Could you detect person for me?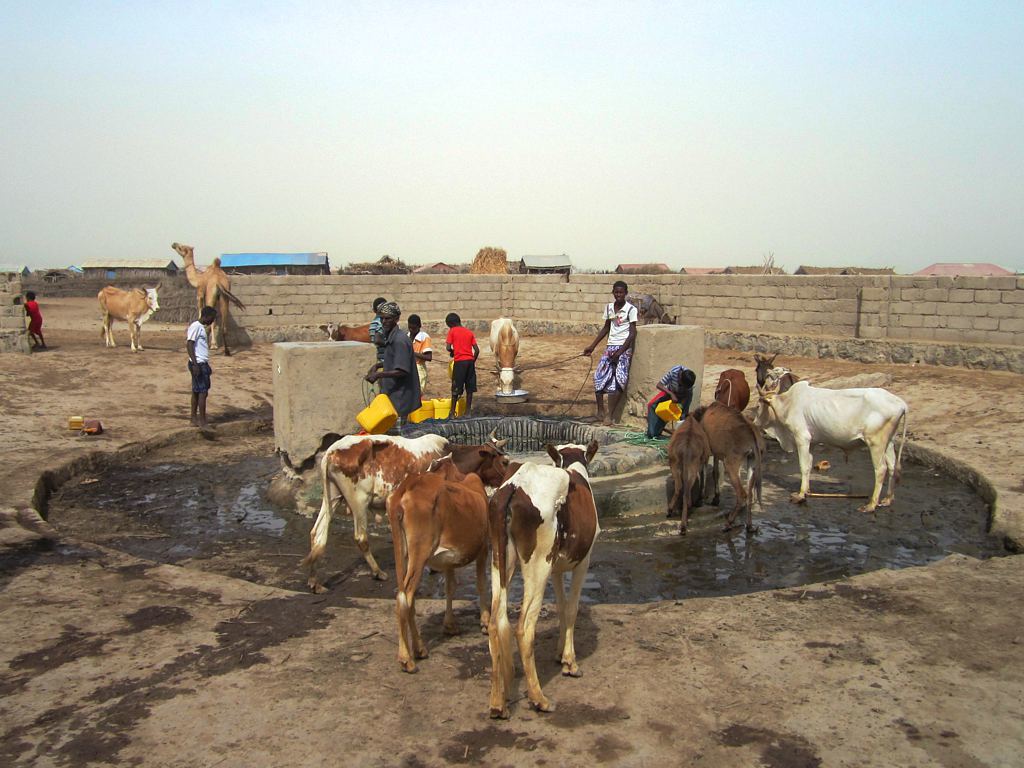
Detection result: crop(26, 294, 44, 352).
